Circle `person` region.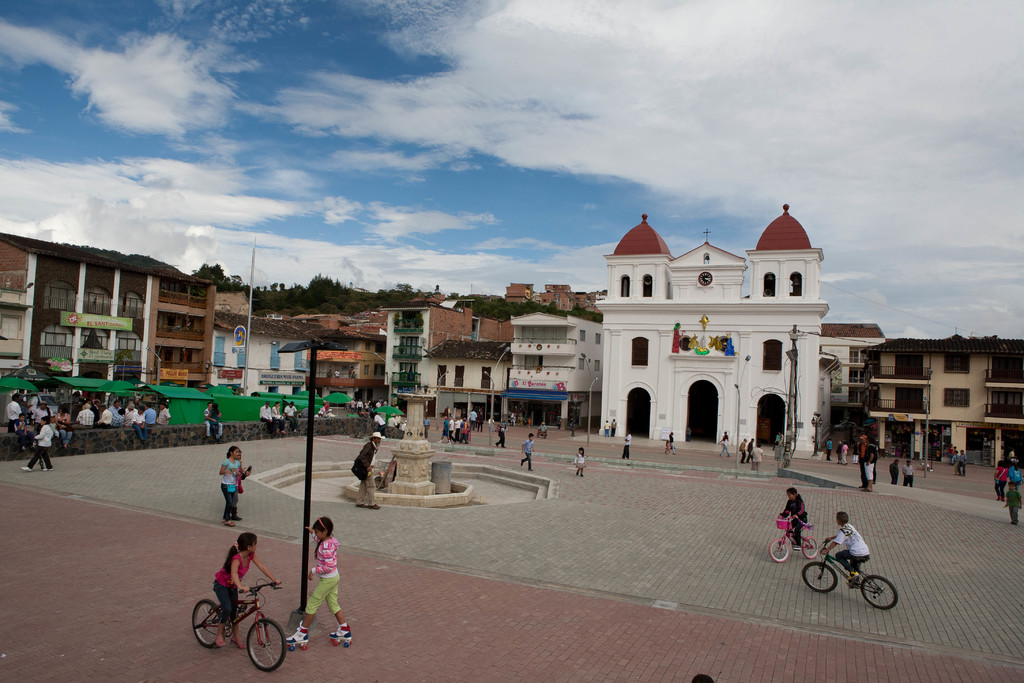
Region: rect(454, 414, 465, 452).
